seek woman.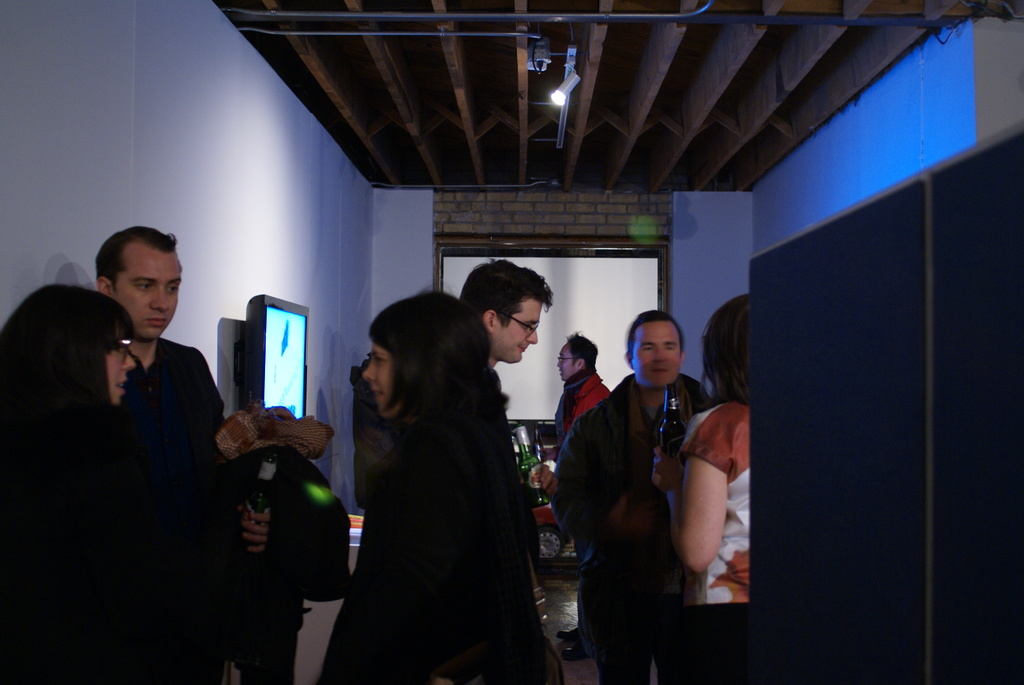
[646, 292, 754, 684].
